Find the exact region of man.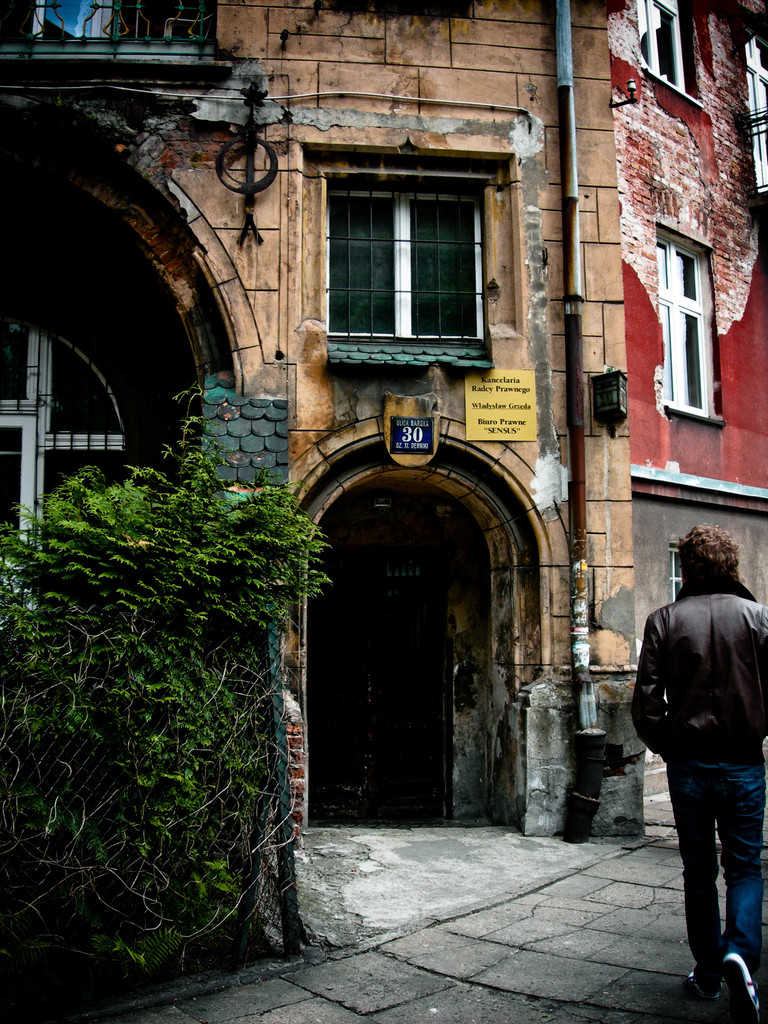
Exact region: rect(639, 531, 767, 994).
